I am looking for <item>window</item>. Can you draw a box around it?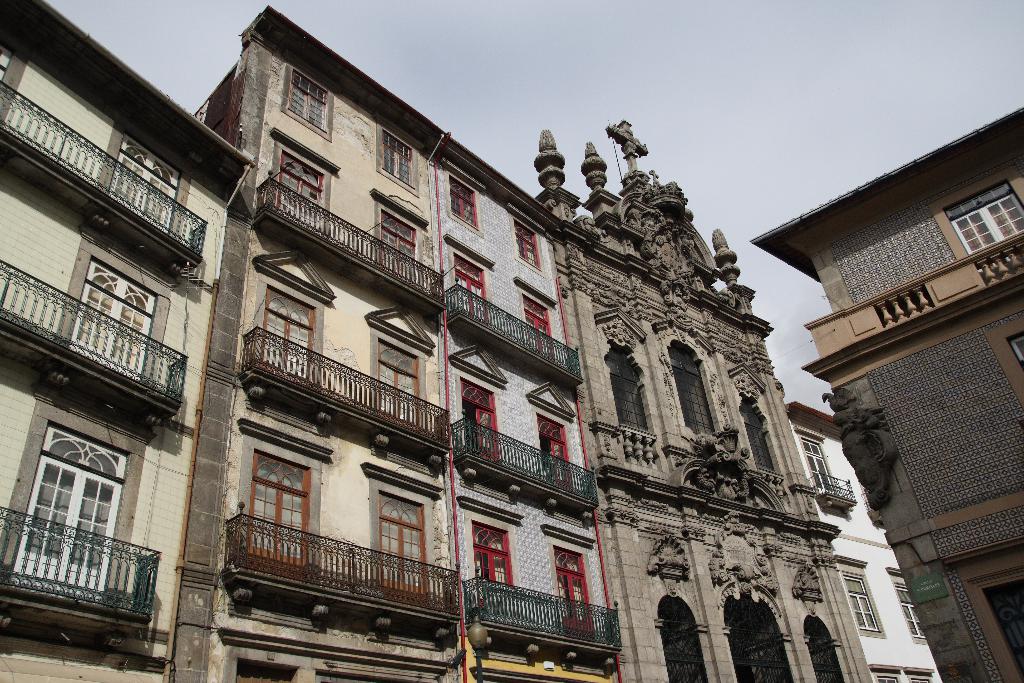
Sure, the bounding box is box=[51, 424, 131, 591].
